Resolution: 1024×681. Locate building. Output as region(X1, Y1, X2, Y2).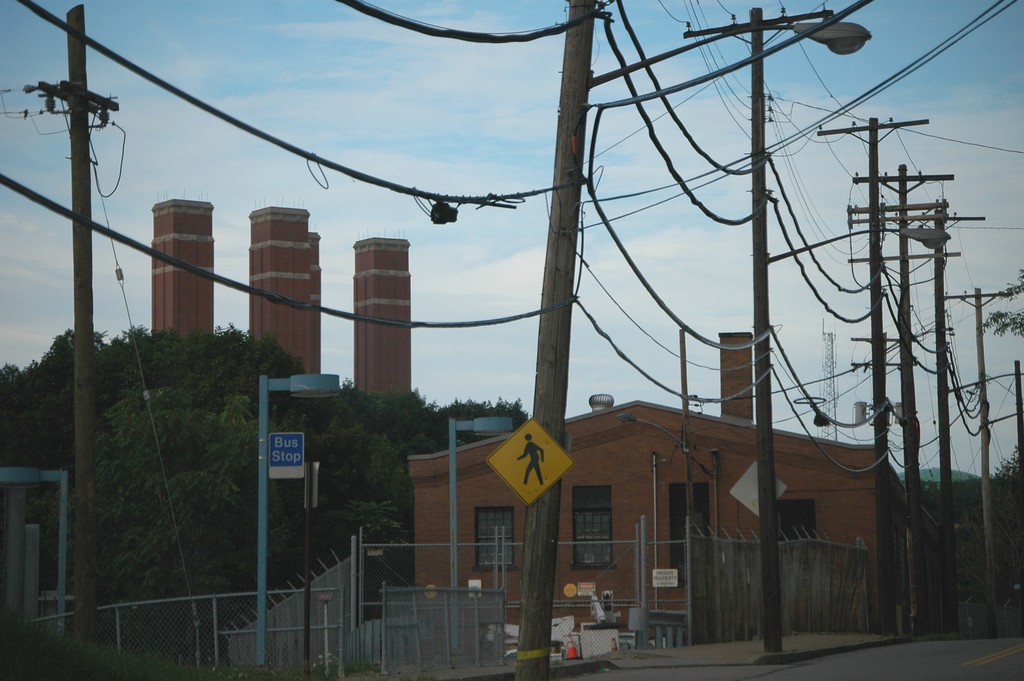
region(150, 193, 215, 340).
